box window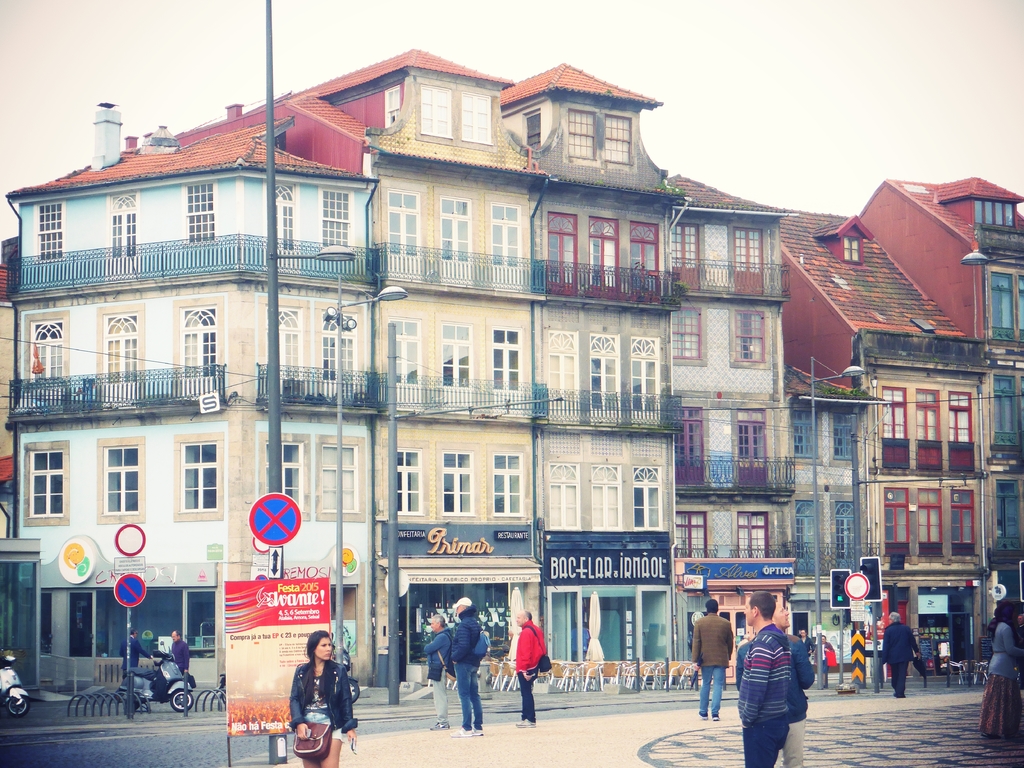
box=[734, 309, 769, 362]
